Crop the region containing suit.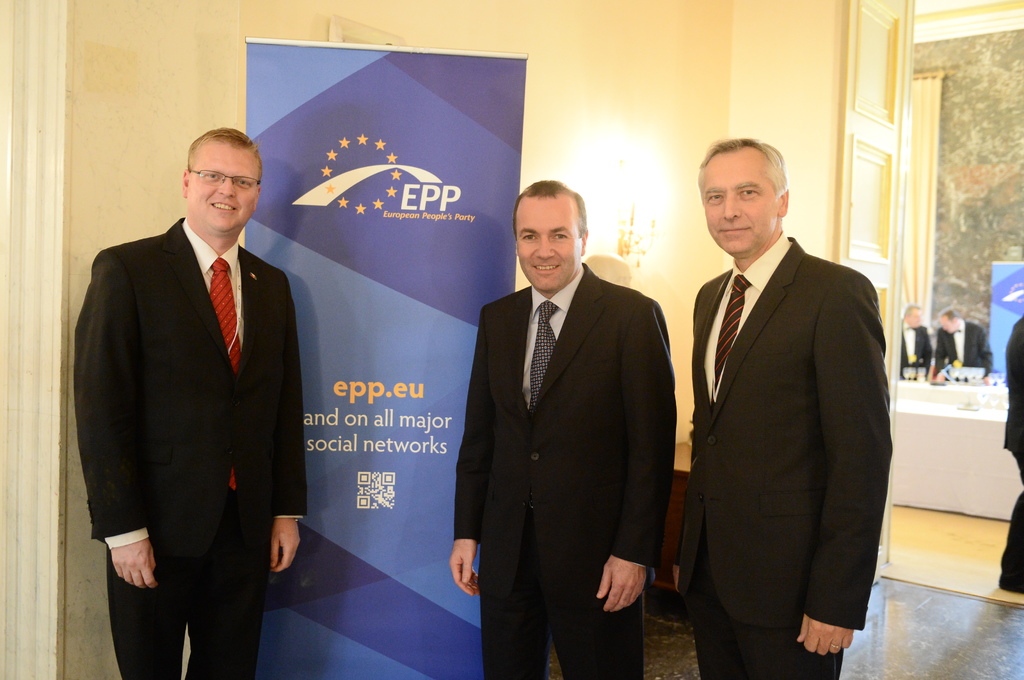
Crop region: [677,120,900,679].
